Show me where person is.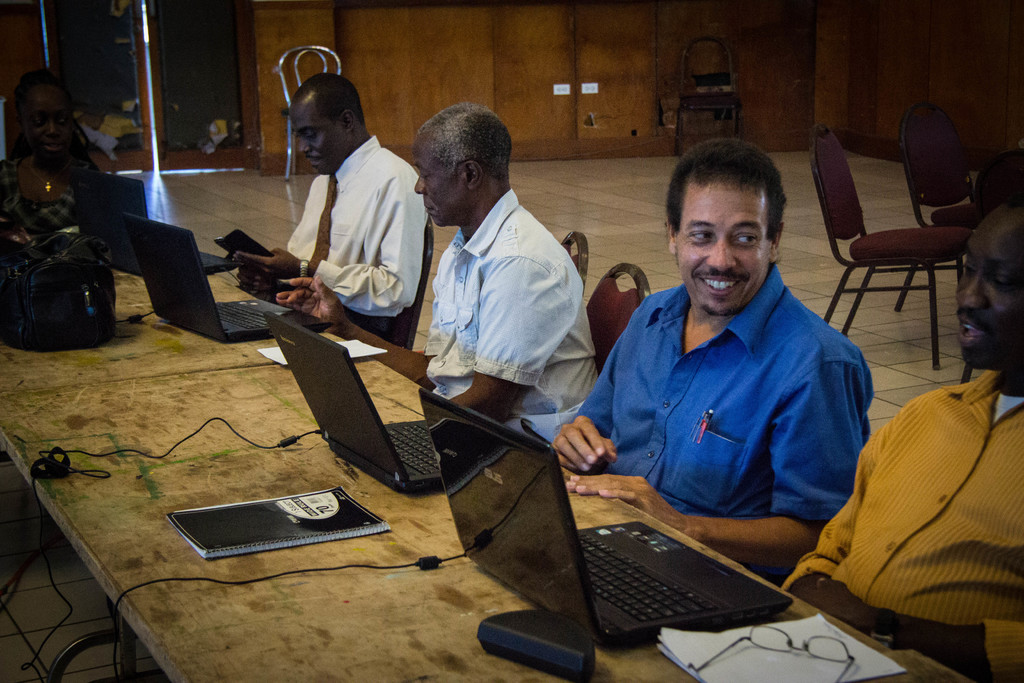
person is at l=229, t=73, r=428, b=347.
